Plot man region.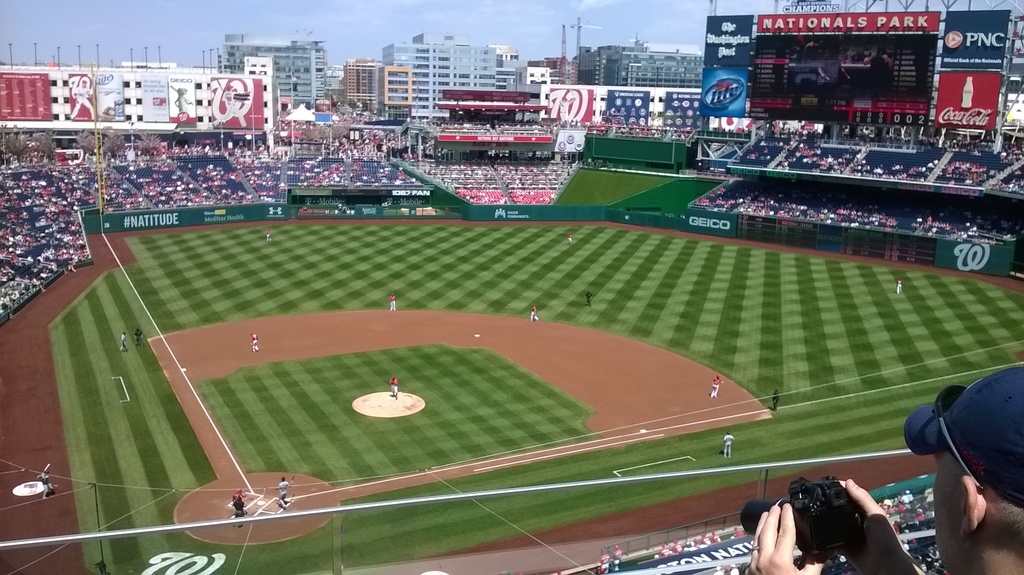
Plotted at {"x1": 751, "y1": 354, "x2": 1023, "y2": 574}.
